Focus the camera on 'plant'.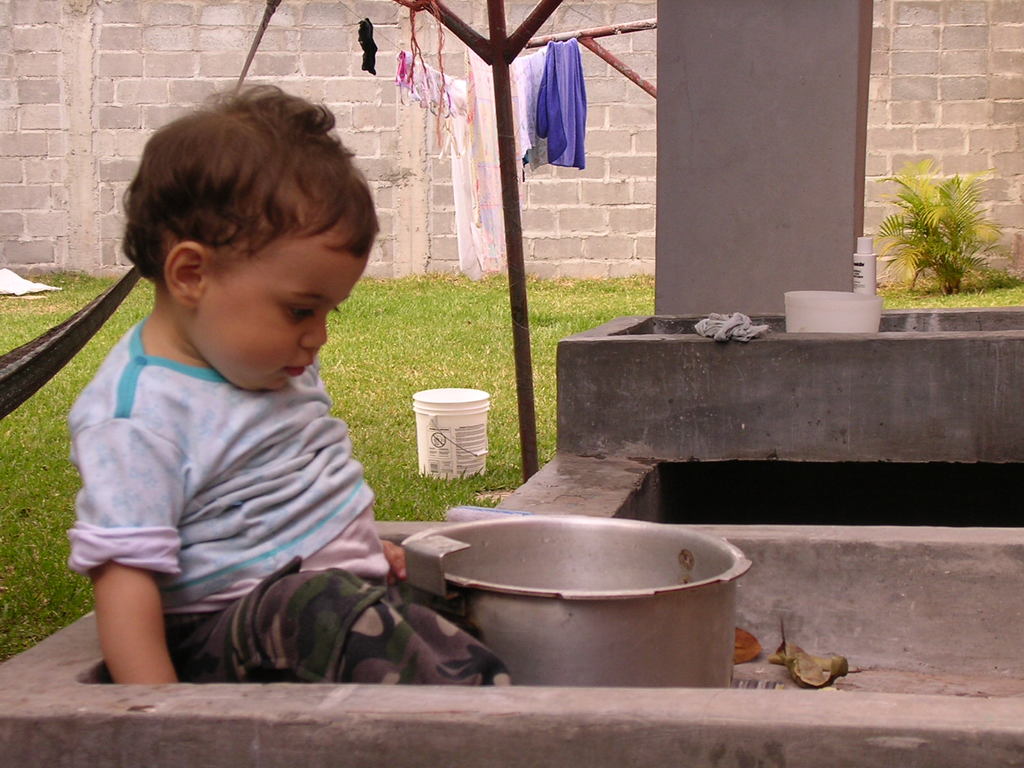
Focus region: bbox(530, 264, 655, 467).
